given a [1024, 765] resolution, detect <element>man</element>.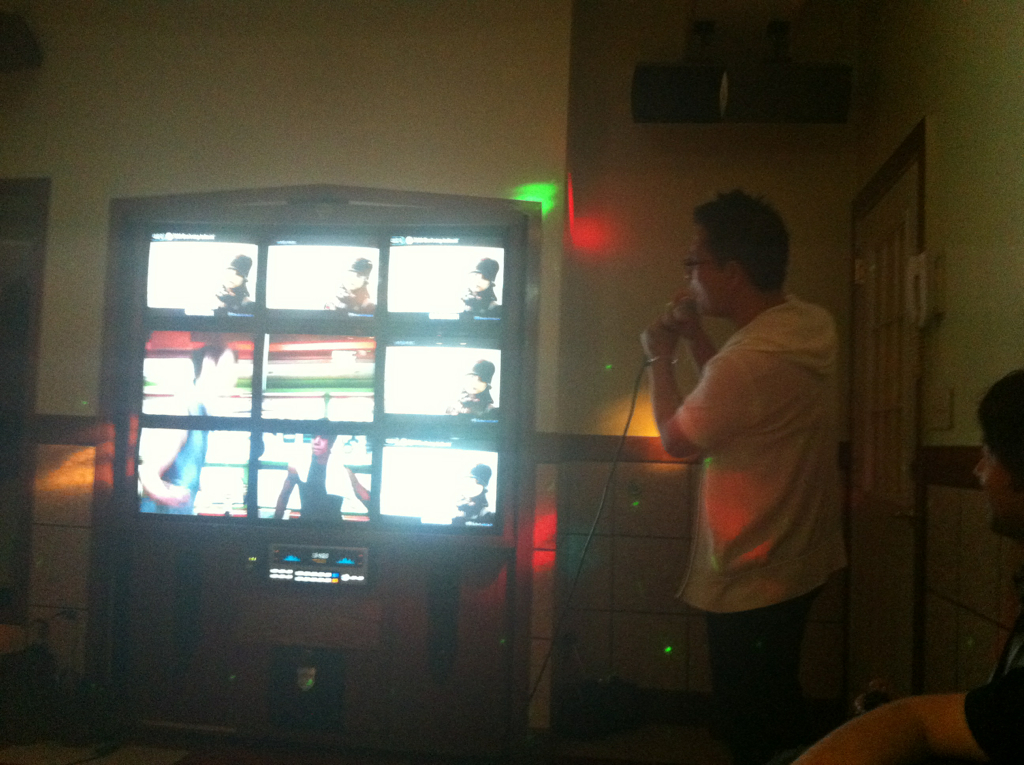
detection(317, 253, 377, 316).
